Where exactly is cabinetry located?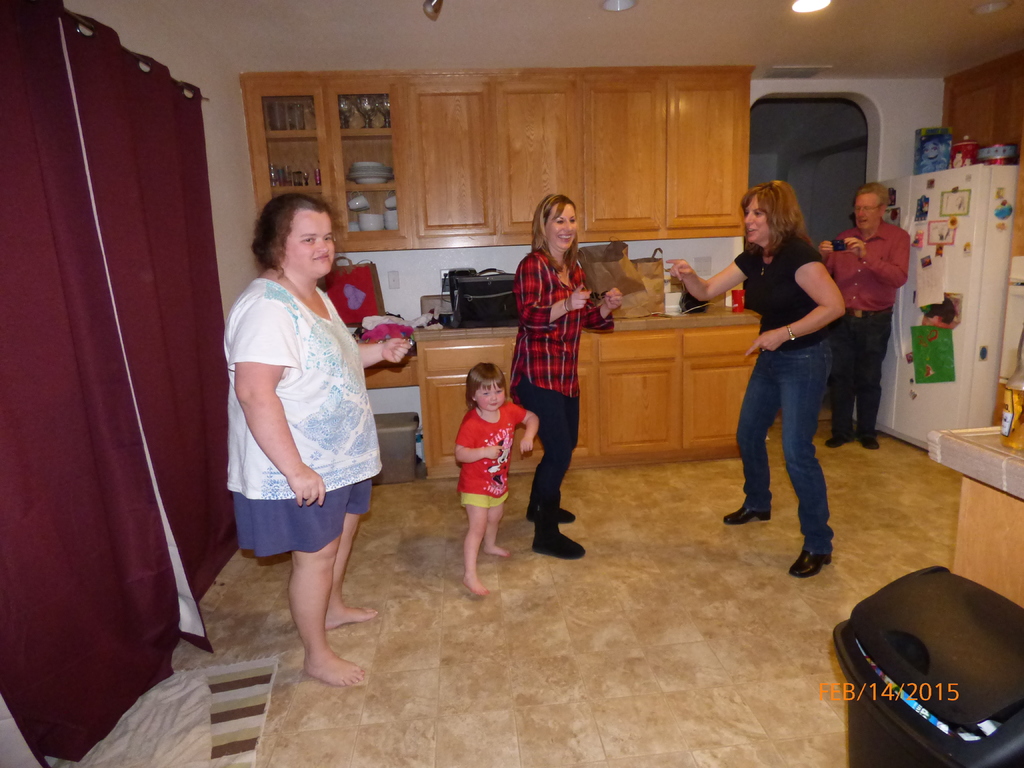
Its bounding box is {"left": 404, "top": 289, "right": 764, "bottom": 484}.
